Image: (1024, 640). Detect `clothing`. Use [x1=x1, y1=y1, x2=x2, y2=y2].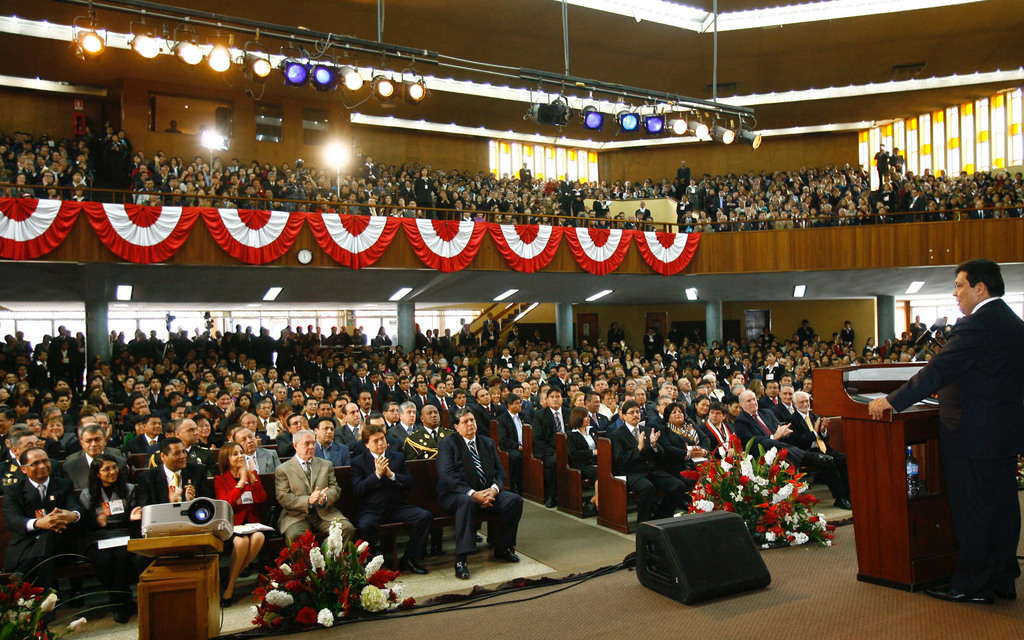
[x1=275, y1=433, x2=296, y2=455].
